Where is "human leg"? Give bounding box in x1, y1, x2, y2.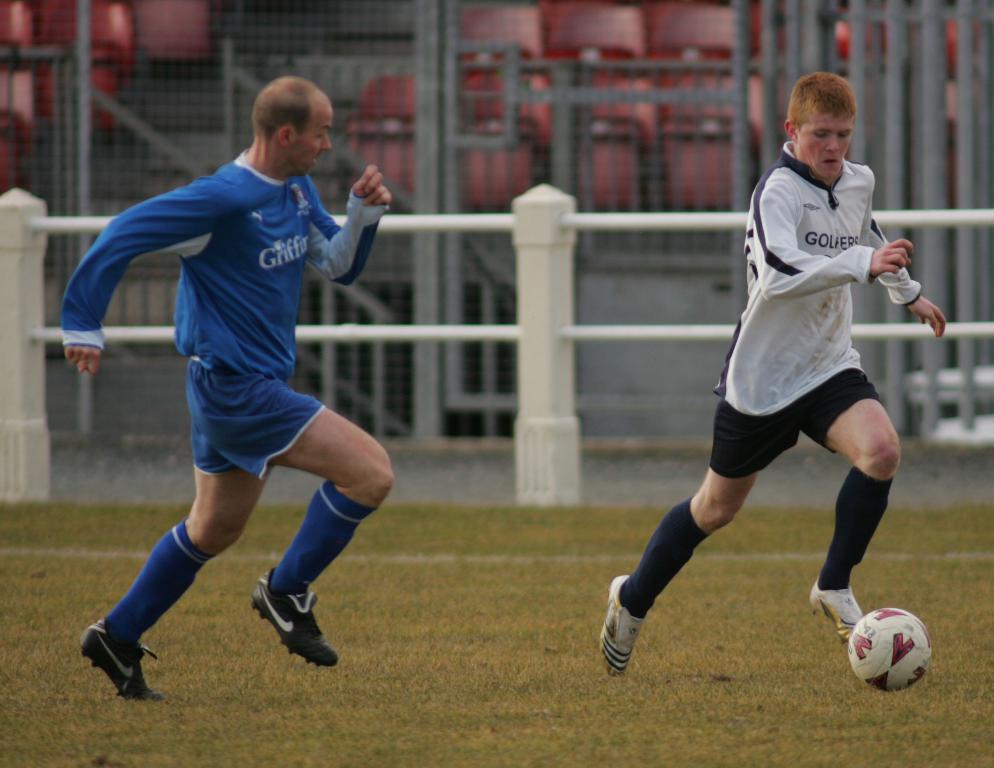
74, 364, 272, 702.
